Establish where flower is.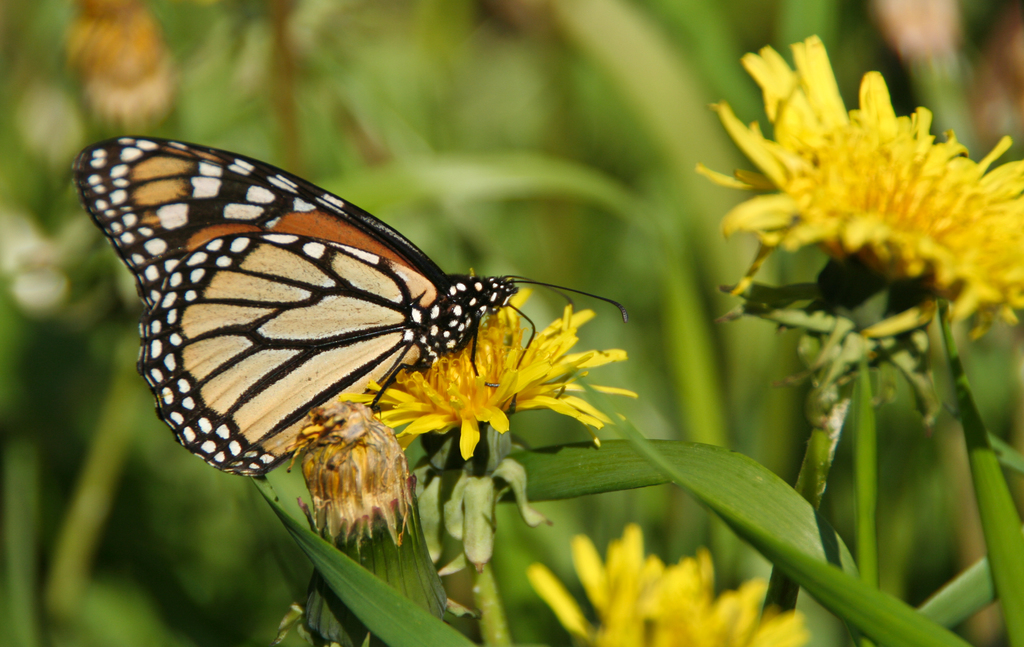
Established at left=524, top=524, right=817, bottom=646.
